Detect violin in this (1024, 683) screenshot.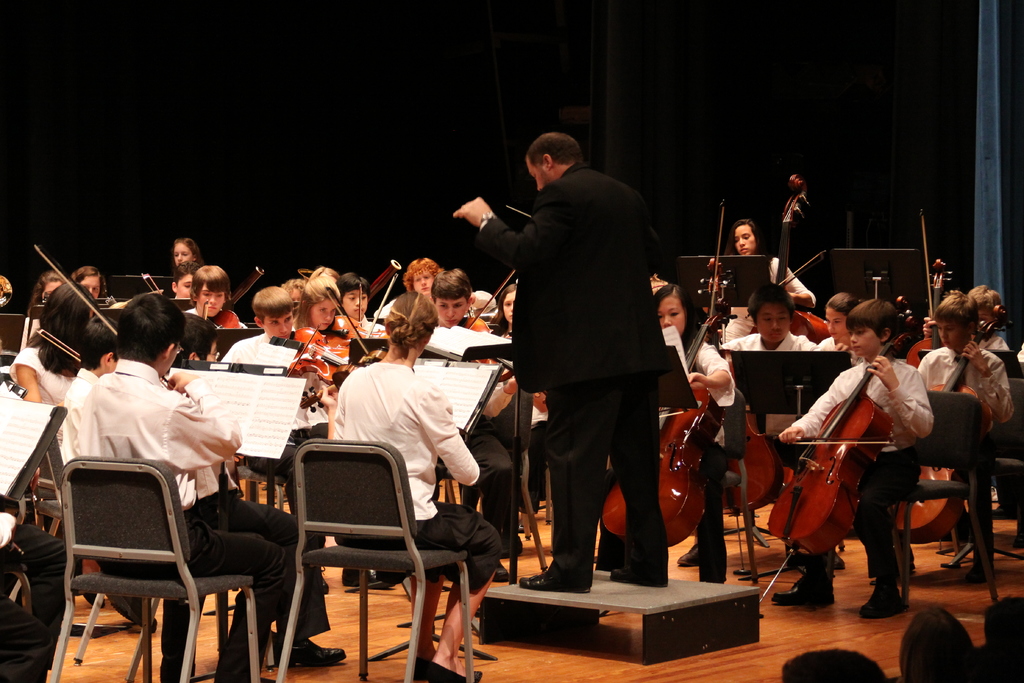
Detection: locate(767, 315, 959, 574).
